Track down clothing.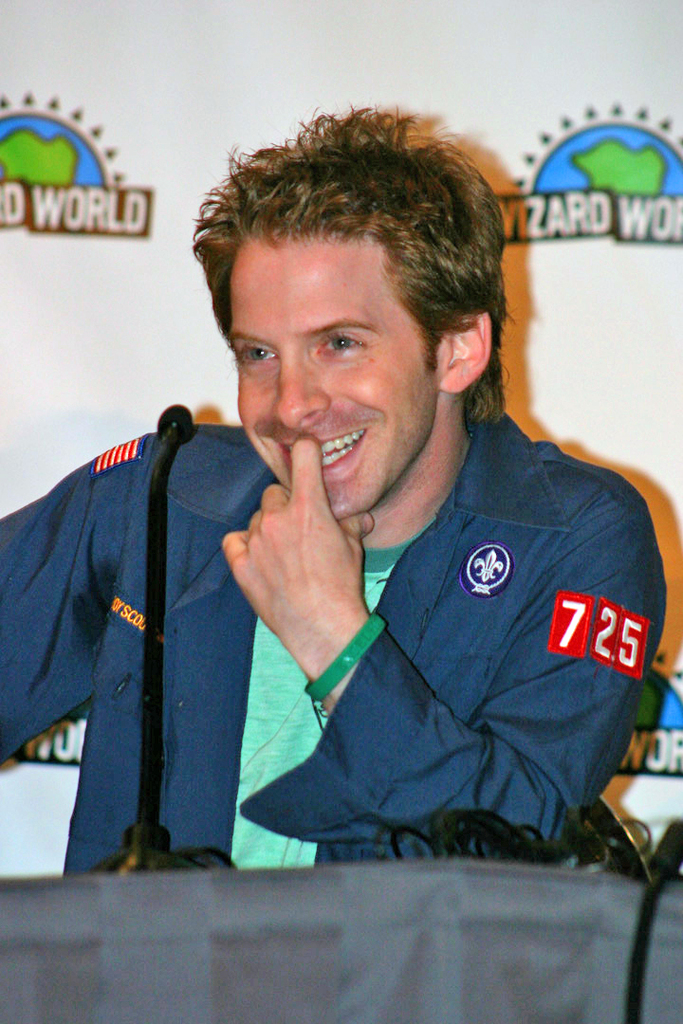
Tracked to BBox(113, 340, 656, 903).
